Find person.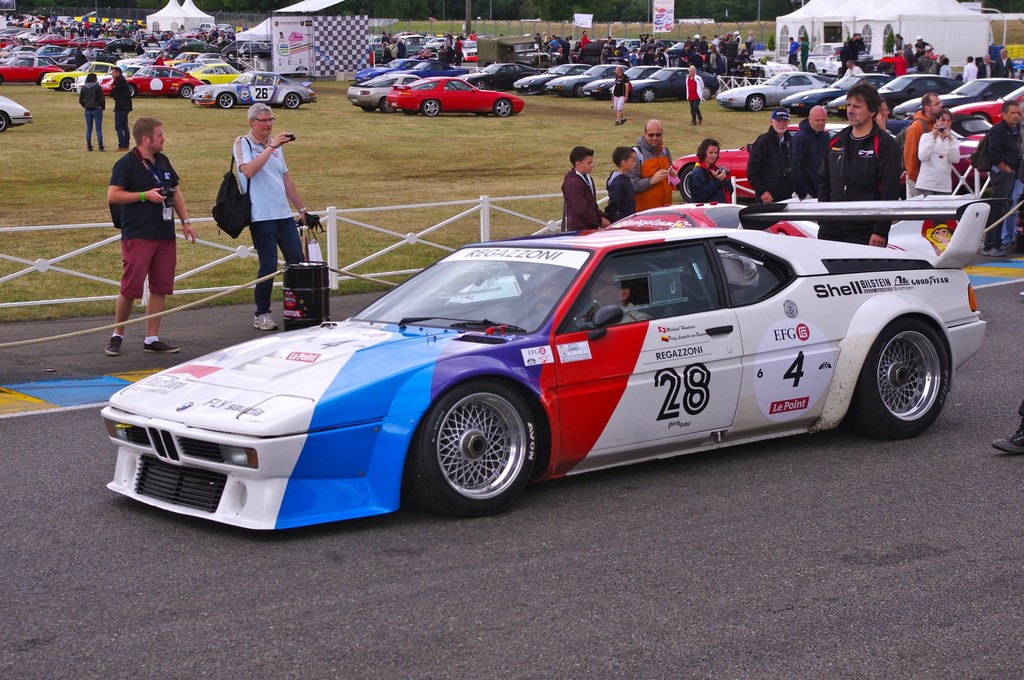
(829, 87, 900, 248).
